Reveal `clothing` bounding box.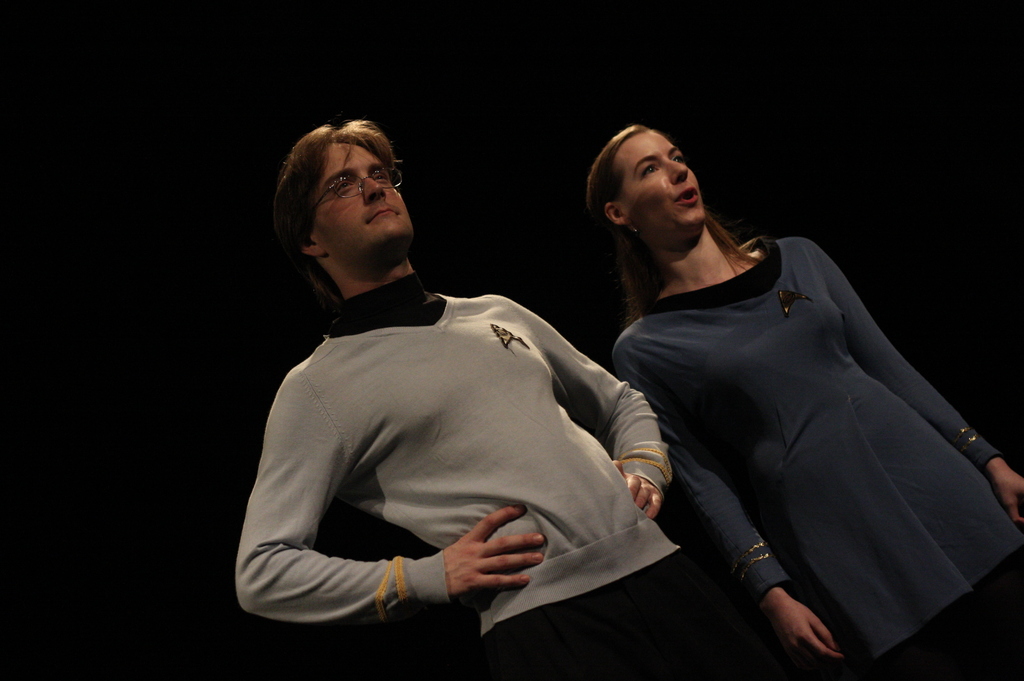
Revealed: [227, 268, 779, 680].
